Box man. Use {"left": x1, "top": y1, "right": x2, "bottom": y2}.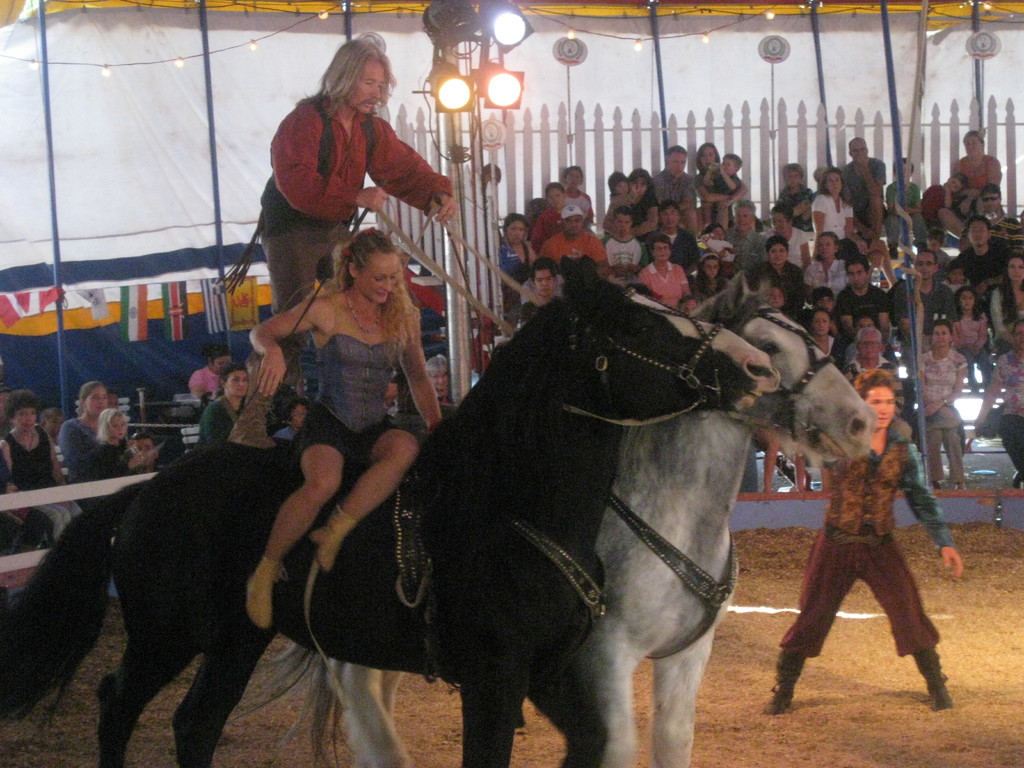
{"left": 892, "top": 247, "right": 946, "bottom": 385}.
